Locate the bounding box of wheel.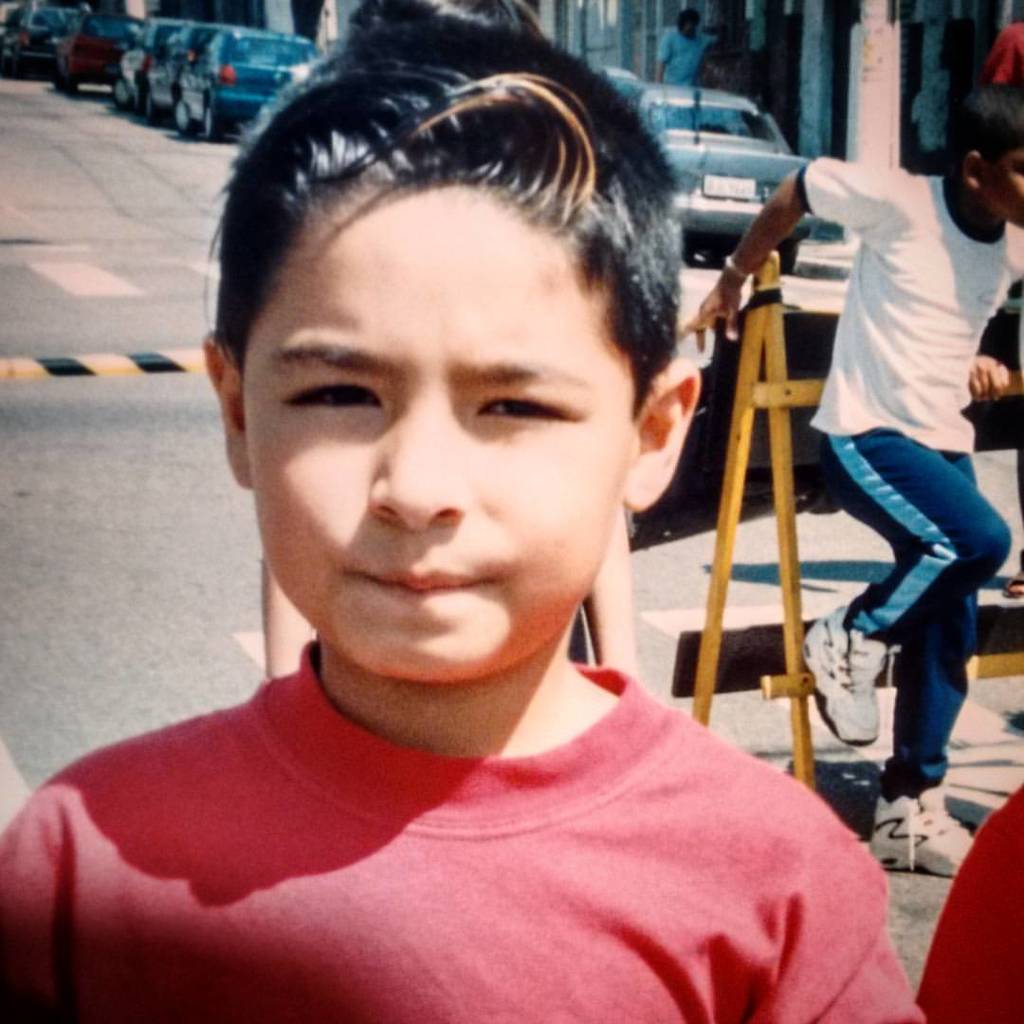
Bounding box: [x1=167, y1=98, x2=202, y2=144].
